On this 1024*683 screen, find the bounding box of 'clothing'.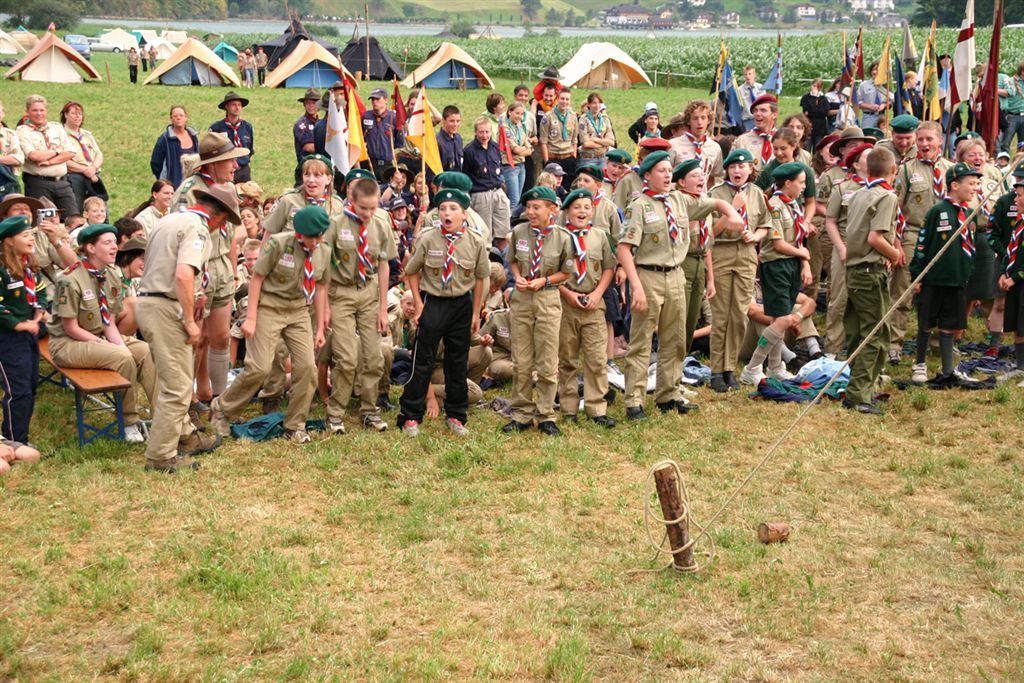
Bounding box: locate(216, 228, 230, 308).
